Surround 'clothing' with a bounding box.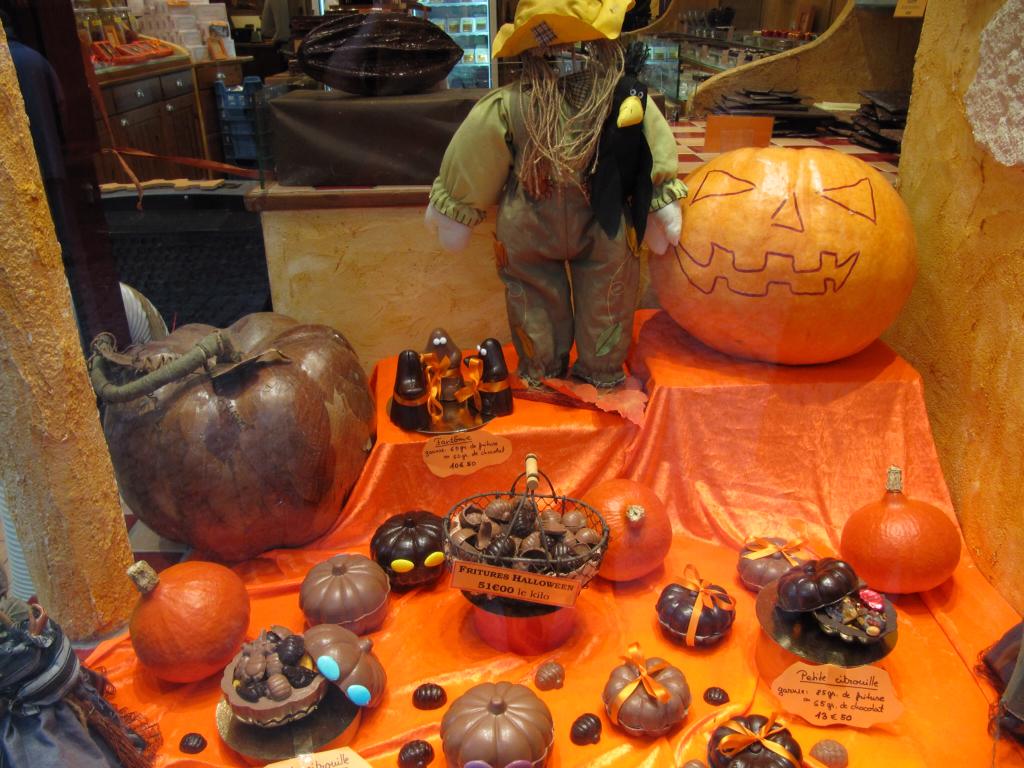
[left=428, top=74, right=685, bottom=389].
